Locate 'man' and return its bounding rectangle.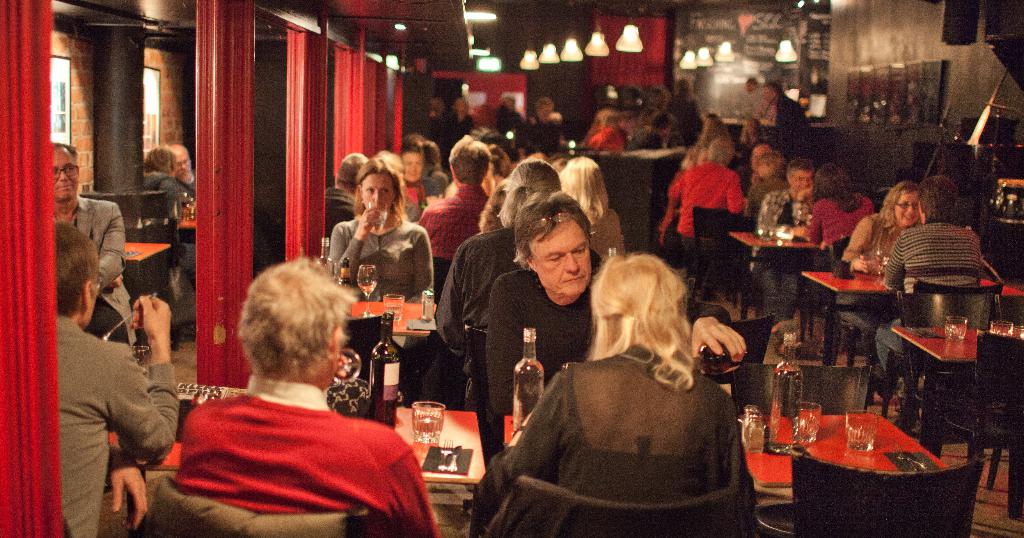
{"x1": 740, "y1": 79, "x2": 763, "y2": 116}.
